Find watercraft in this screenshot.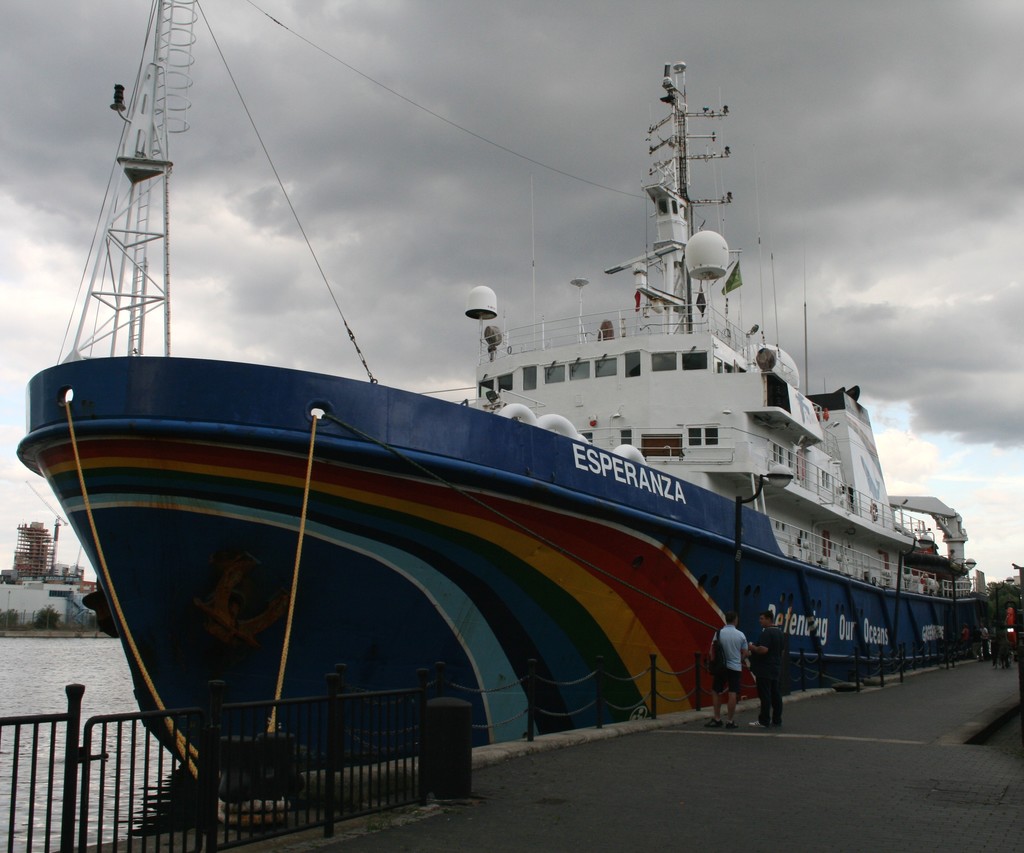
The bounding box for watercraft is {"x1": 0, "y1": 3, "x2": 982, "y2": 764}.
